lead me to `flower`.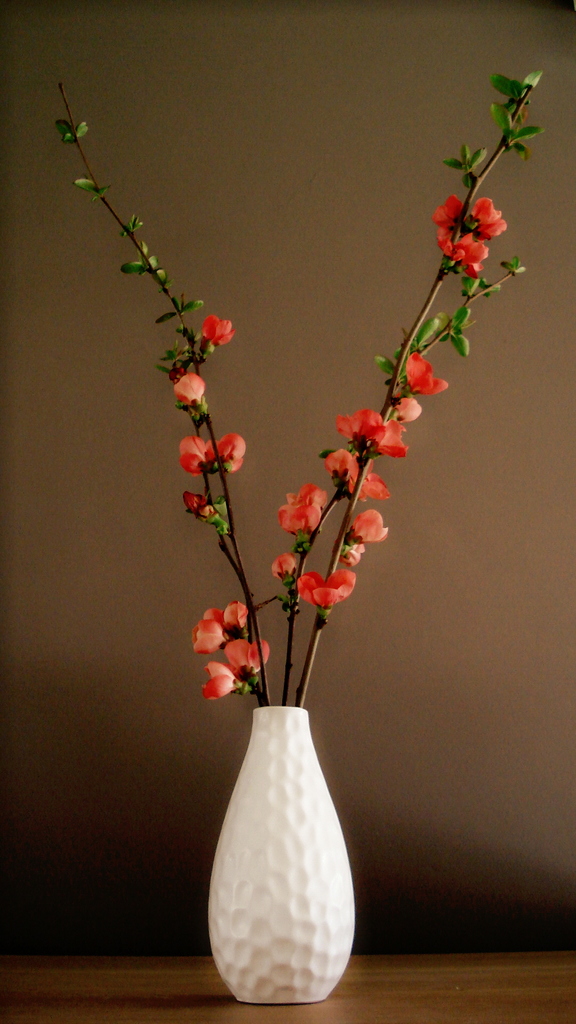
Lead to {"left": 181, "top": 436, "right": 212, "bottom": 476}.
